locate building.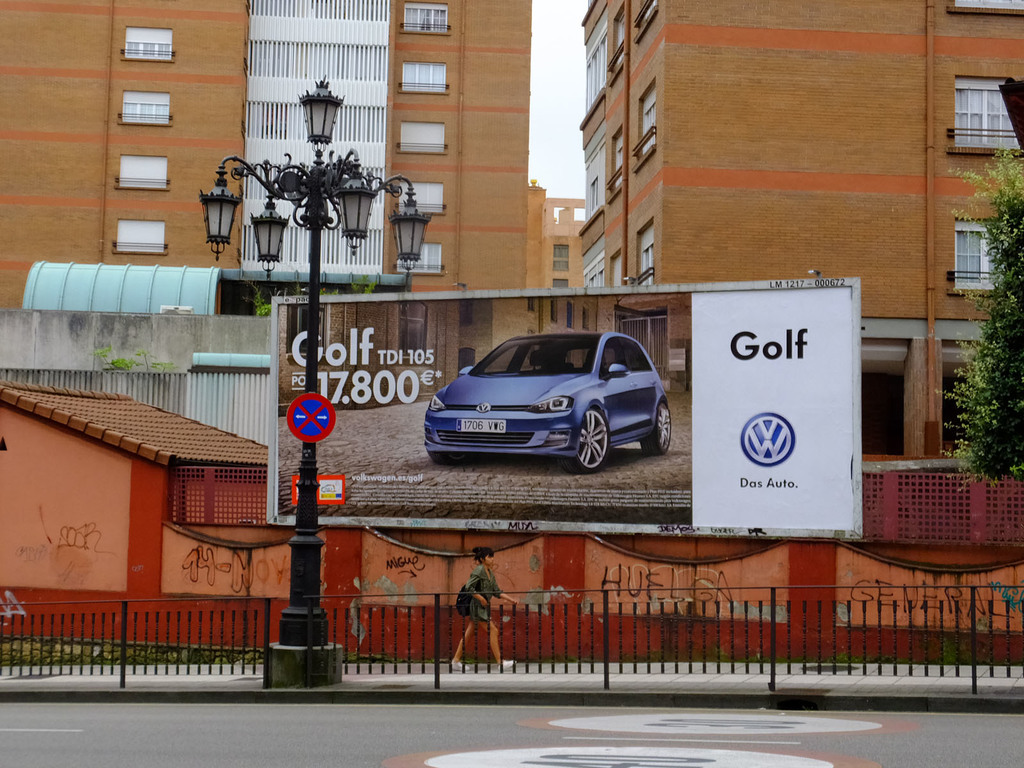
Bounding box: rect(581, 0, 1023, 463).
